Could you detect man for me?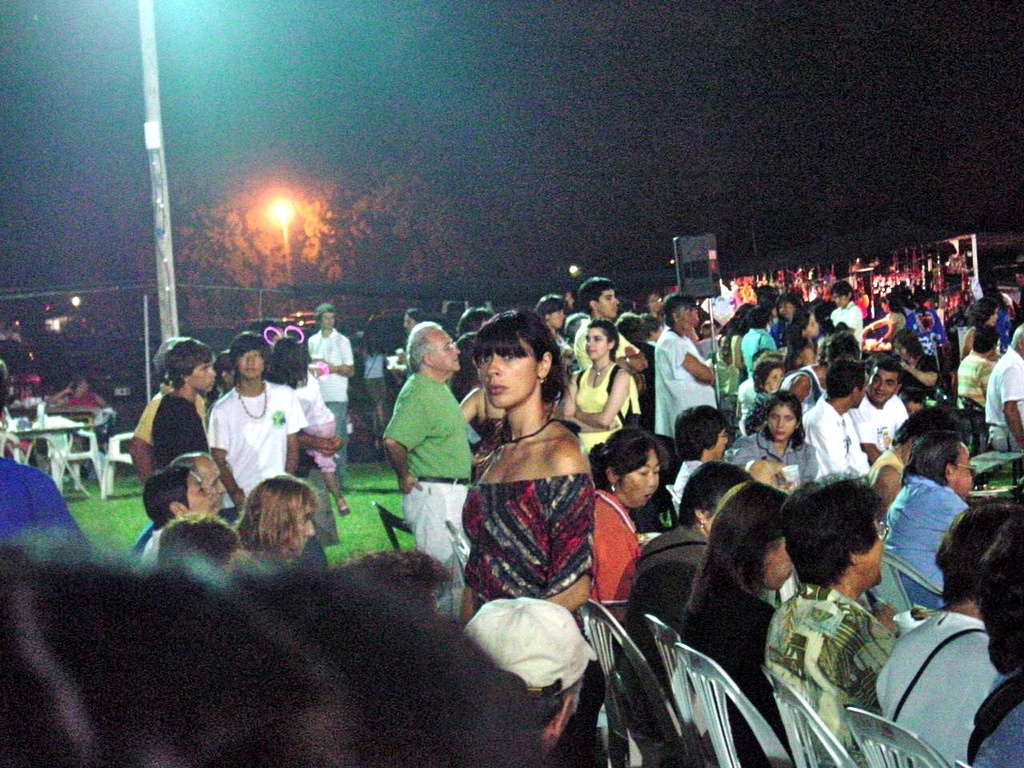
Detection result: <box>871,502,1023,767</box>.
